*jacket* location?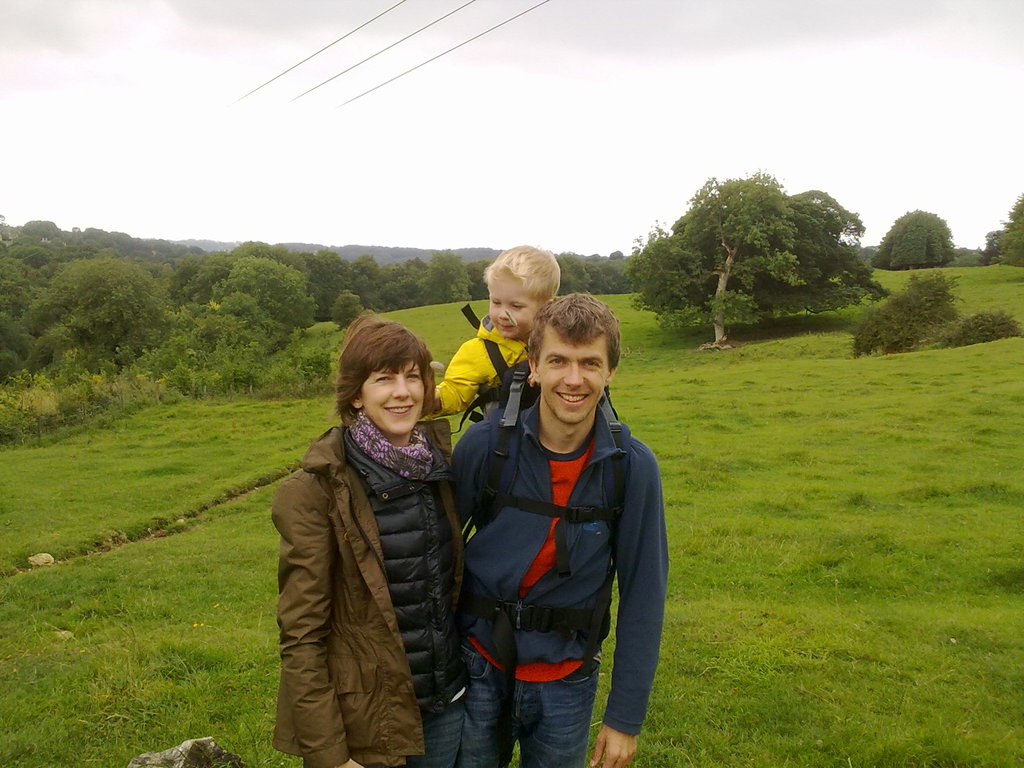
bbox(431, 311, 531, 419)
